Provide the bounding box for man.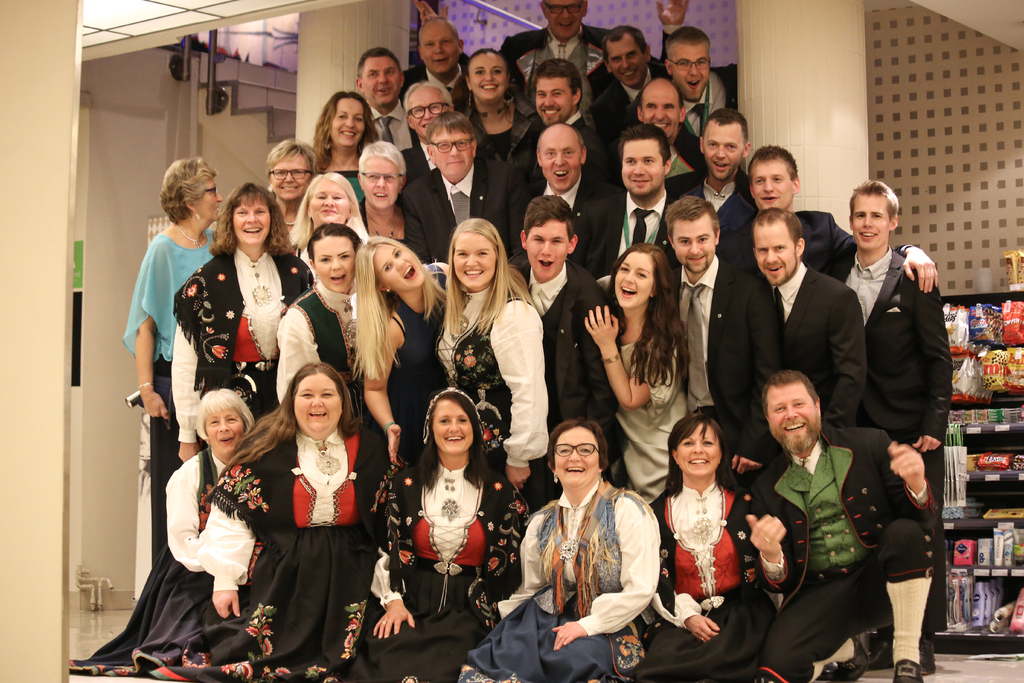
{"left": 584, "top": 21, "right": 668, "bottom": 149}.
